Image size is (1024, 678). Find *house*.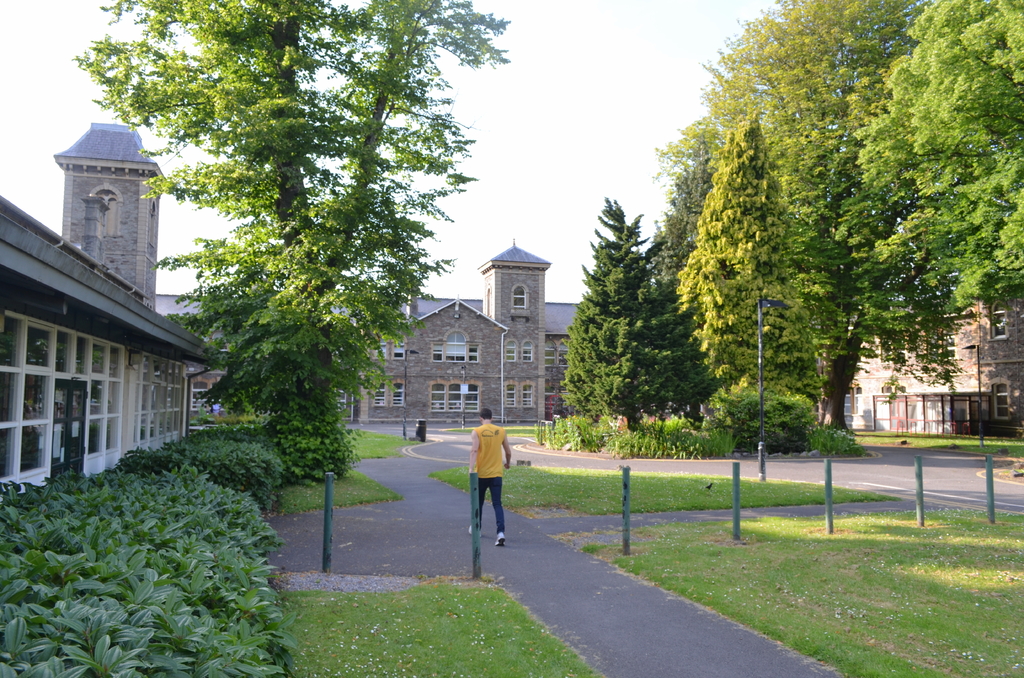
[x1=324, y1=236, x2=586, y2=428].
